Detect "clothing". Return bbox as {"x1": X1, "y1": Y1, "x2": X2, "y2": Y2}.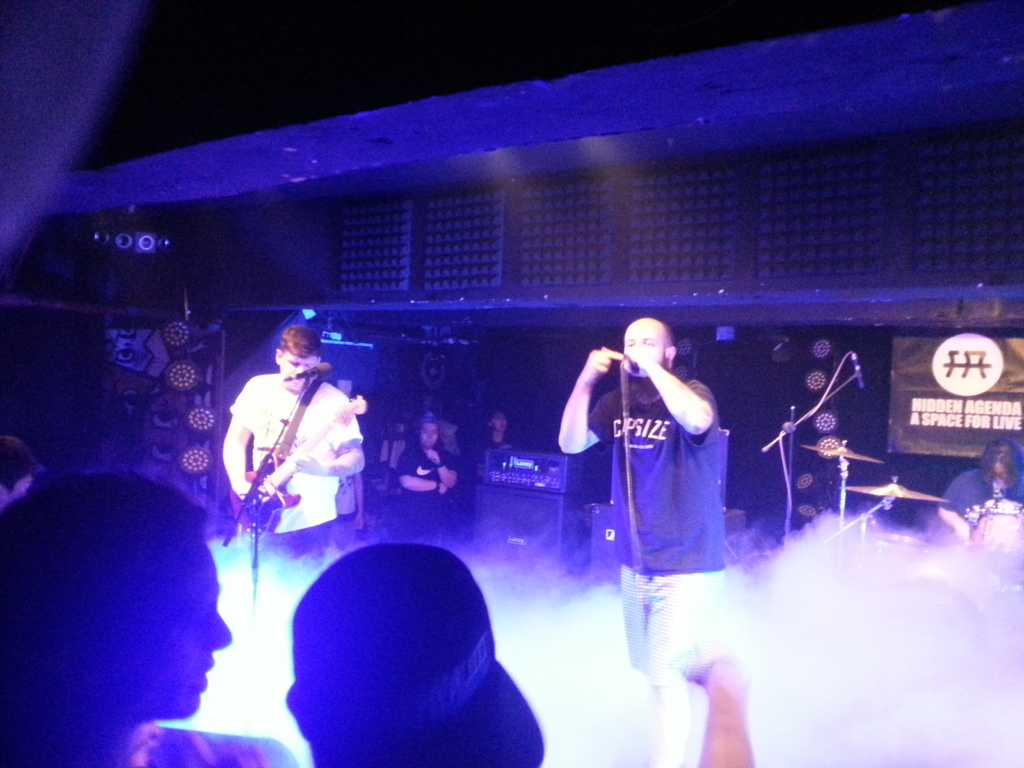
{"x1": 941, "y1": 471, "x2": 1023, "y2": 522}.
